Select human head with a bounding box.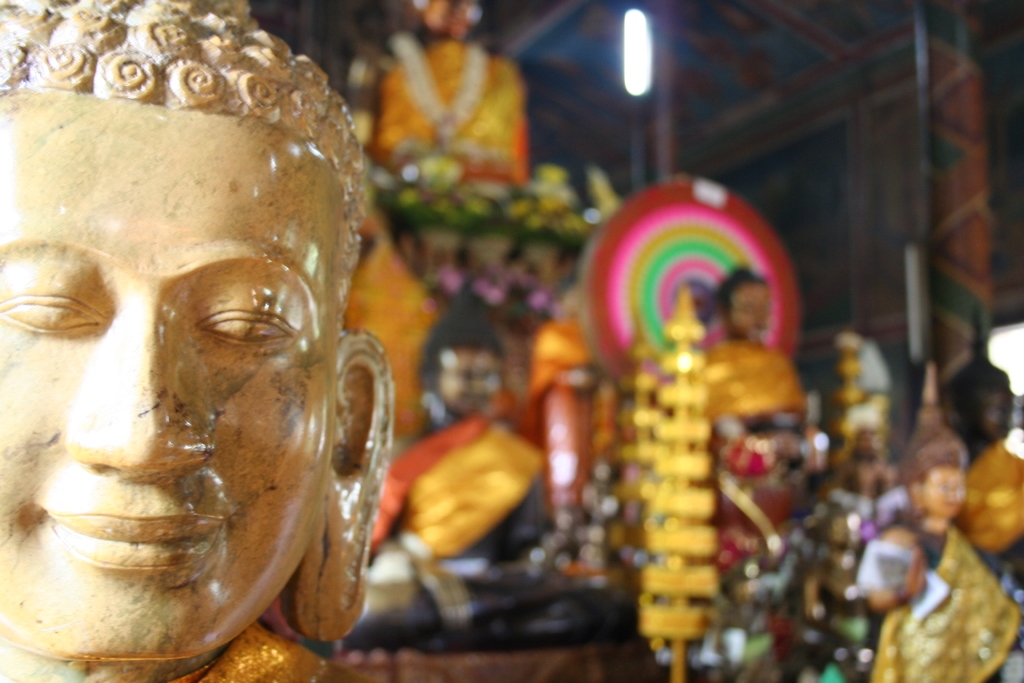
<region>918, 453, 971, 525</region>.
